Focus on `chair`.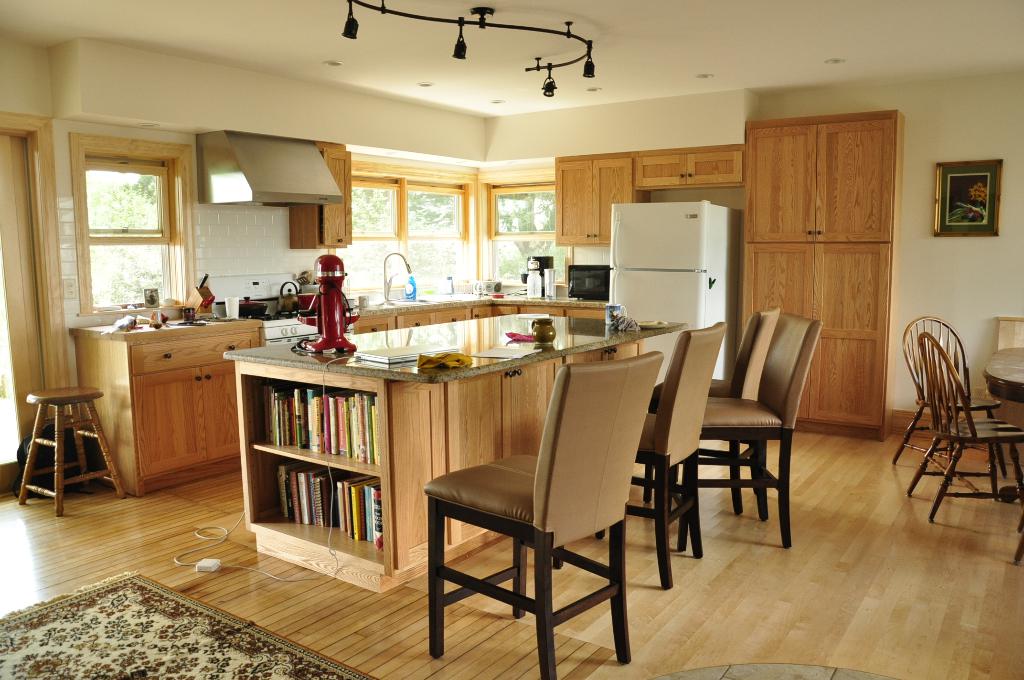
Focused at [left=416, top=350, right=676, bottom=664].
